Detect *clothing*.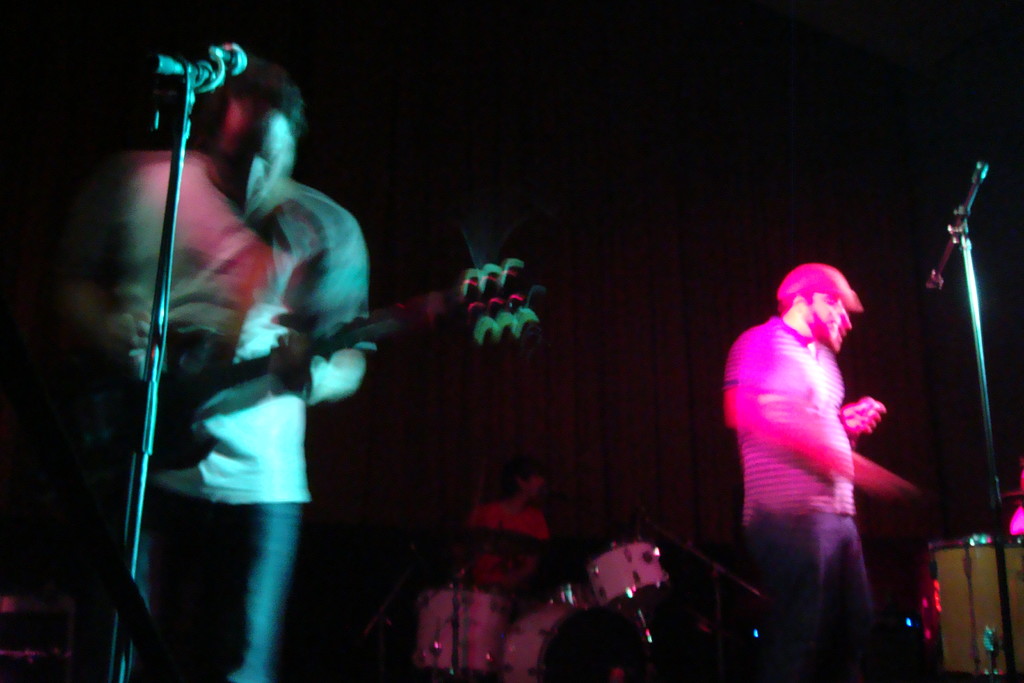
Detected at Rect(723, 281, 899, 623).
